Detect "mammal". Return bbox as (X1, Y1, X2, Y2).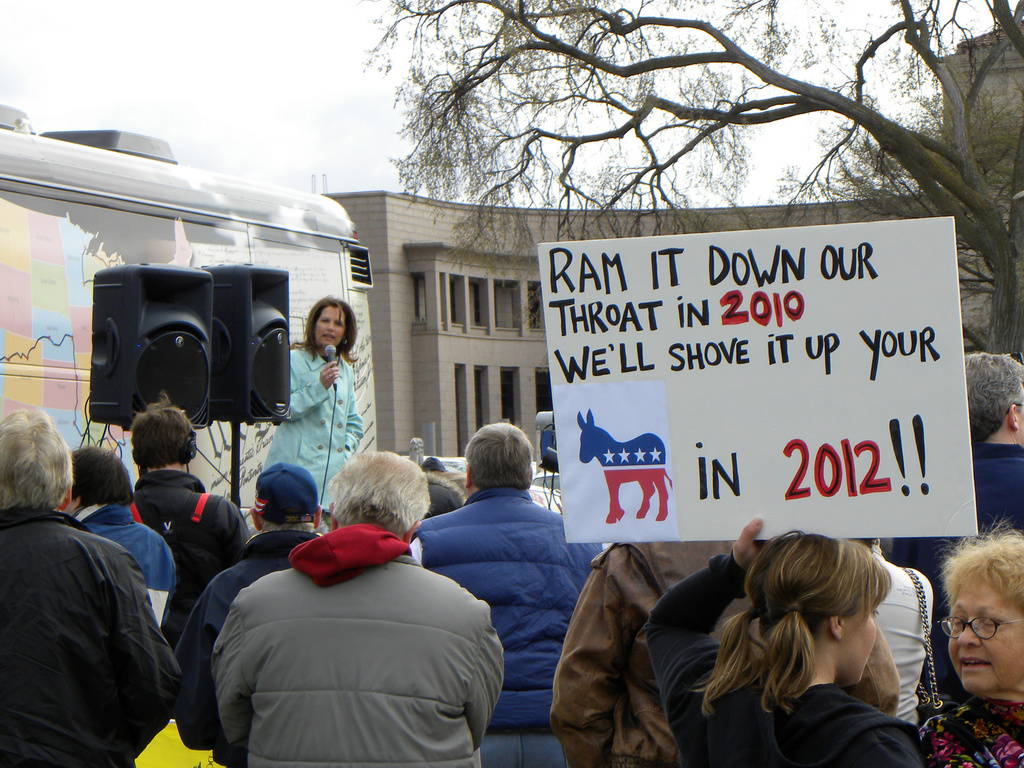
(131, 387, 254, 626).
